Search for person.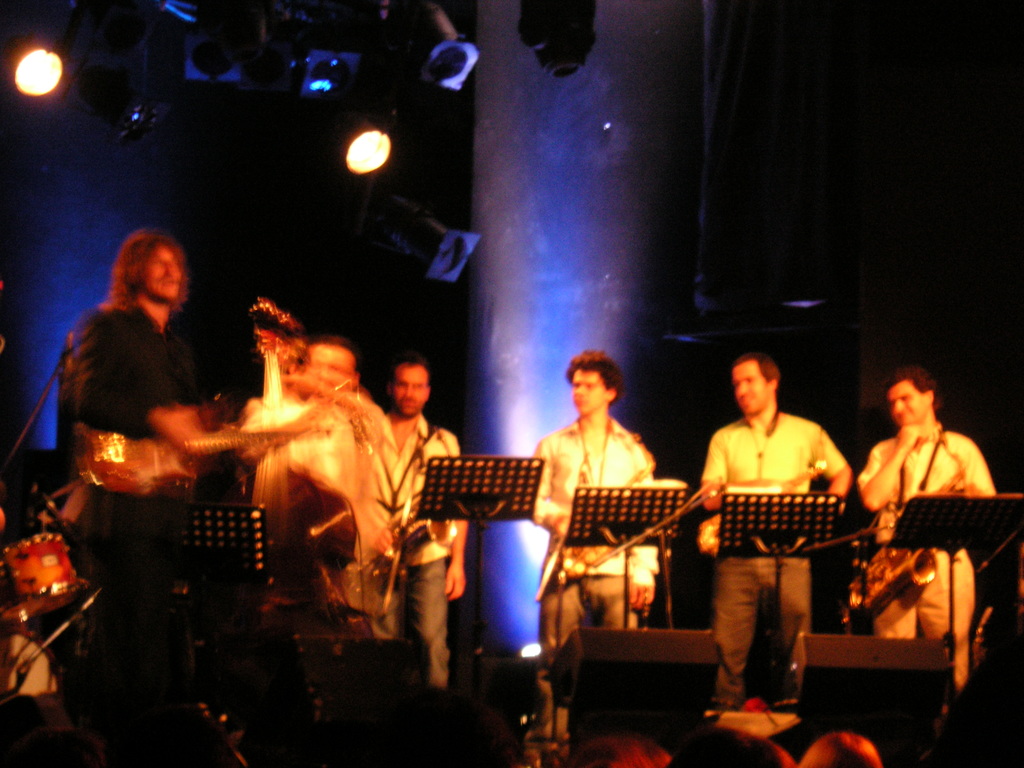
Found at l=695, t=353, r=862, b=709.
